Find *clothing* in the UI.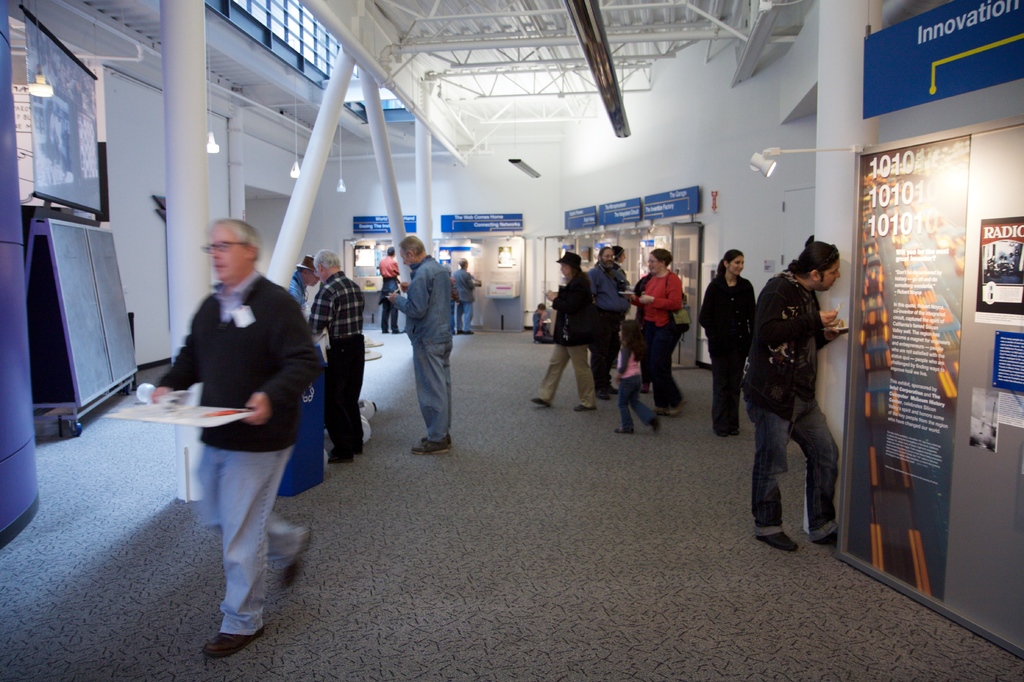
UI element at [x1=612, y1=343, x2=655, y2=432].
